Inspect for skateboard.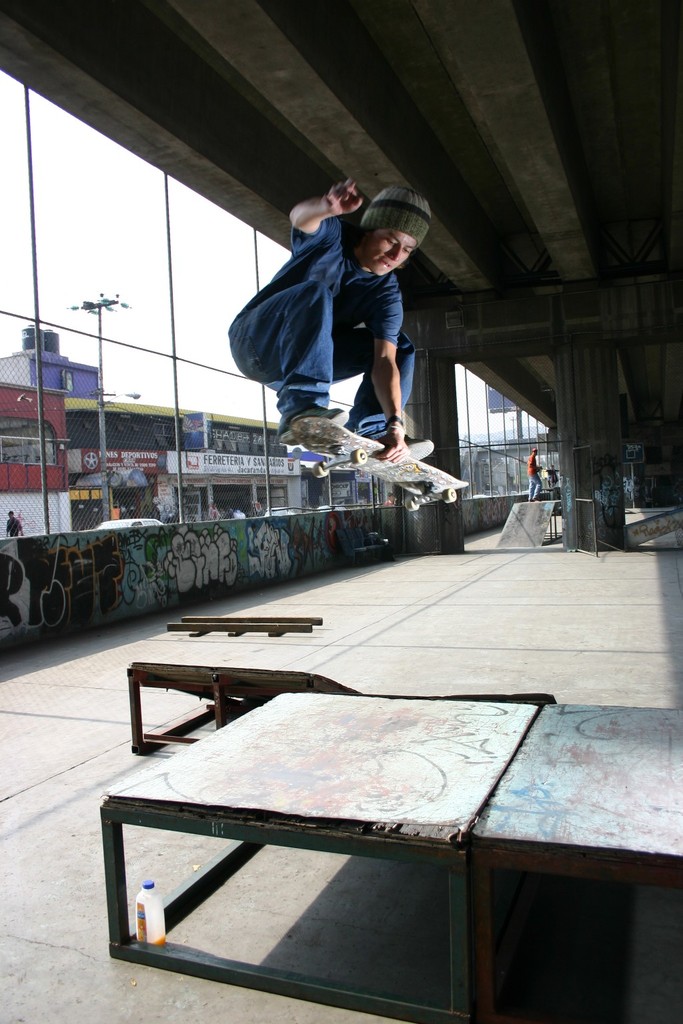
Inspection: rect(274, 413, 472, 517).
